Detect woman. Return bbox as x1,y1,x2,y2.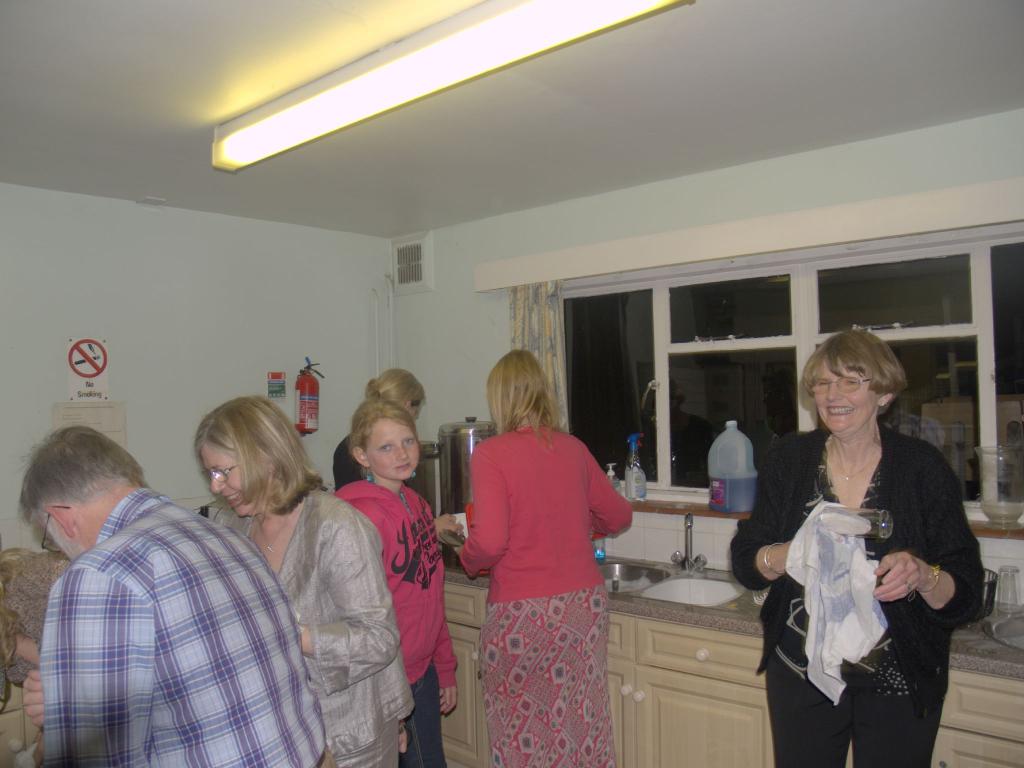
430,341,634,767.
